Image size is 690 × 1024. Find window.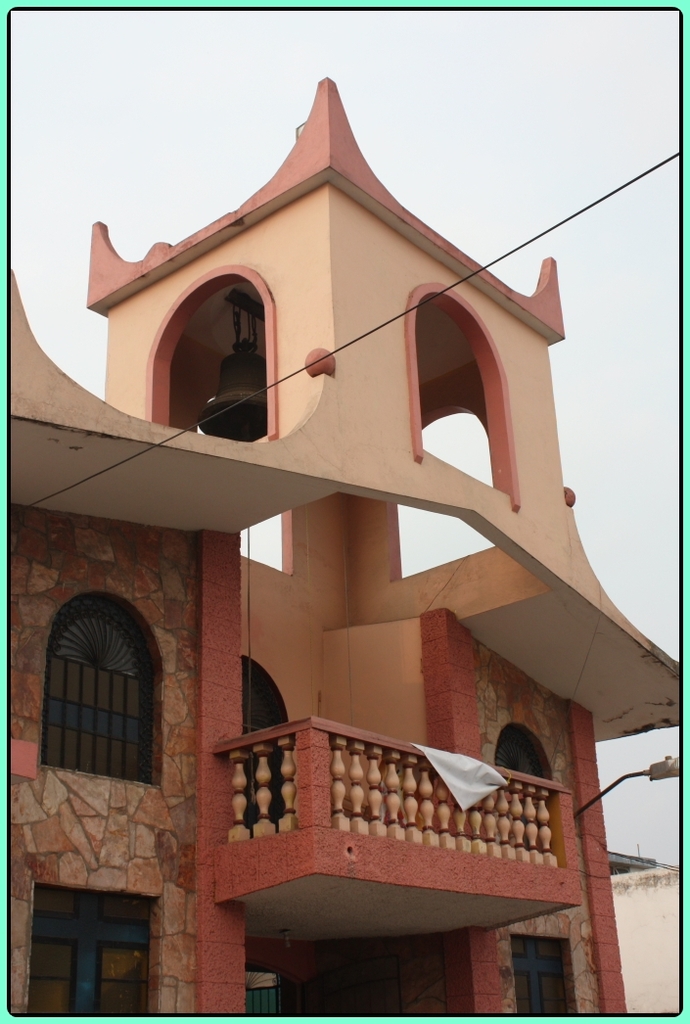
region(38, 590, 173, 781).
